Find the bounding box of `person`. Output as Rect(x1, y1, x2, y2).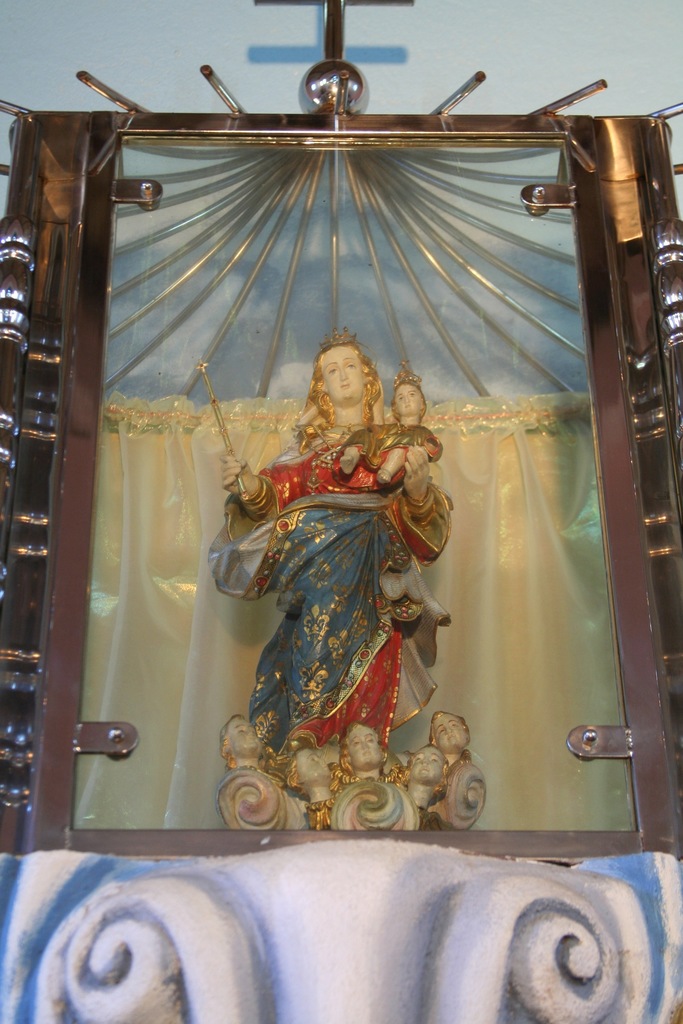
Rect(233, 354, 473, 803).
